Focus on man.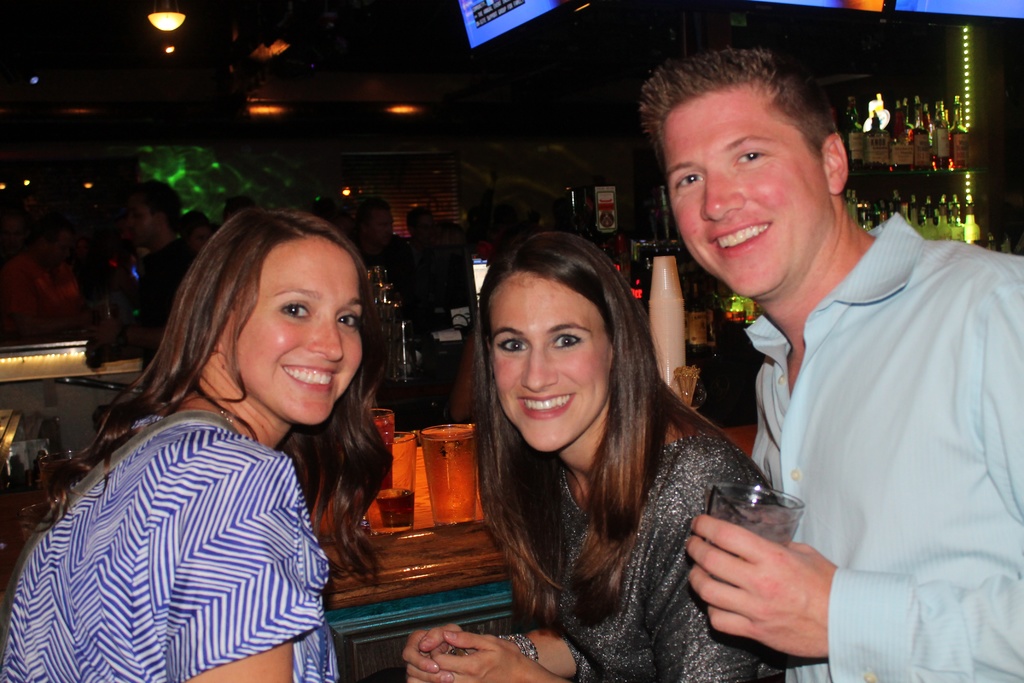
Focused at <bbox>408, 203, 439, 243</bbox>.
